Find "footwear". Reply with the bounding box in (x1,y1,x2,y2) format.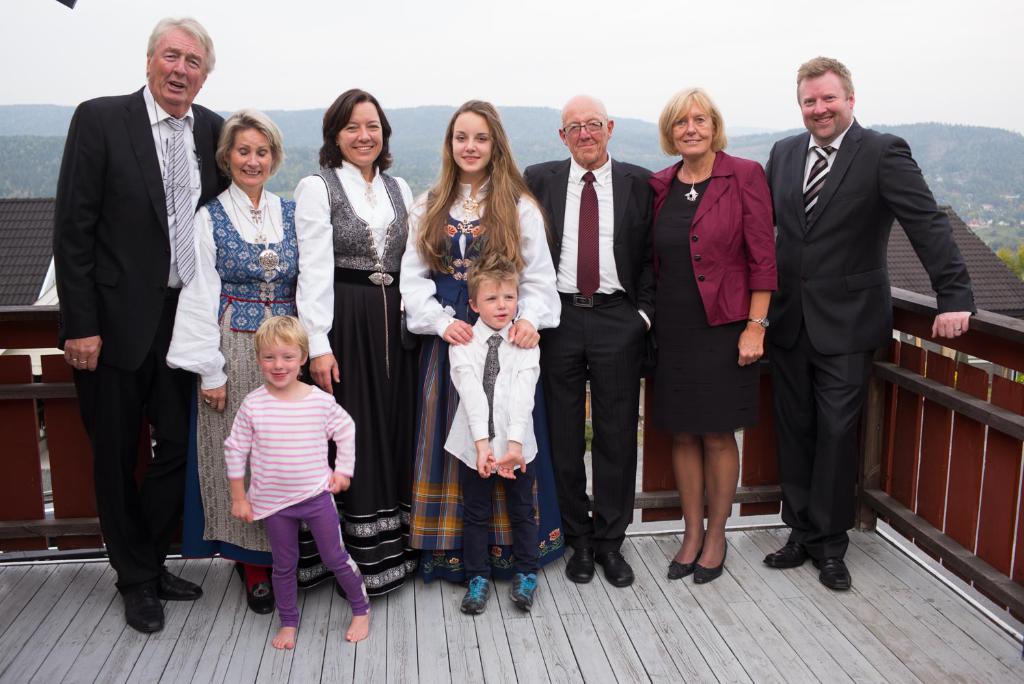
(568,542,599,589).
